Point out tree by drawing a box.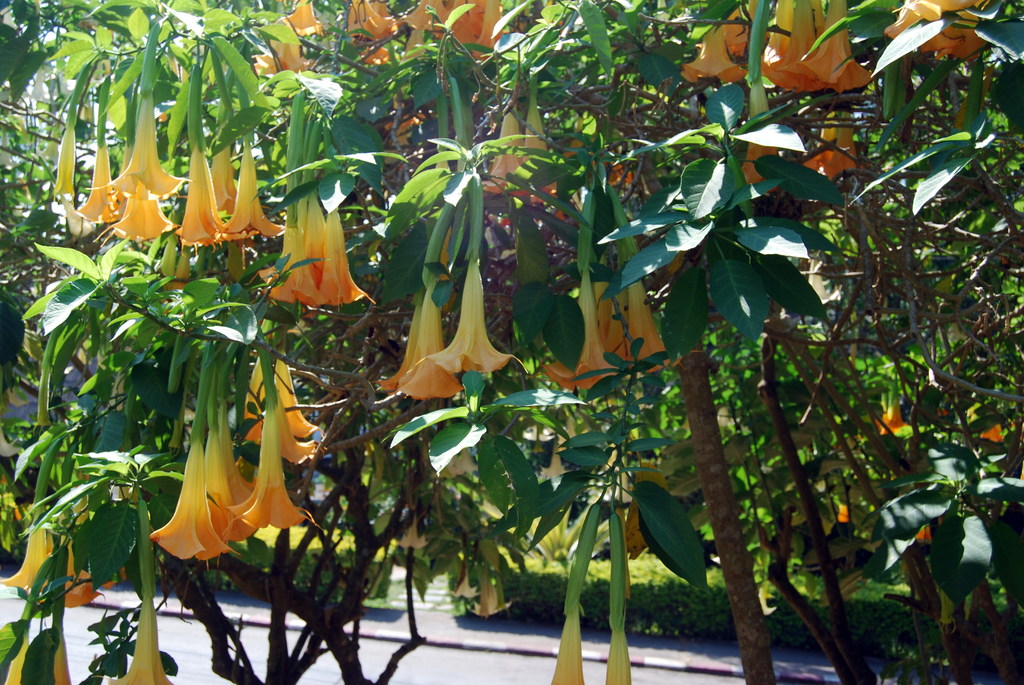
pyautogui.locateOnScreen(0, 0, 1023, 684).
